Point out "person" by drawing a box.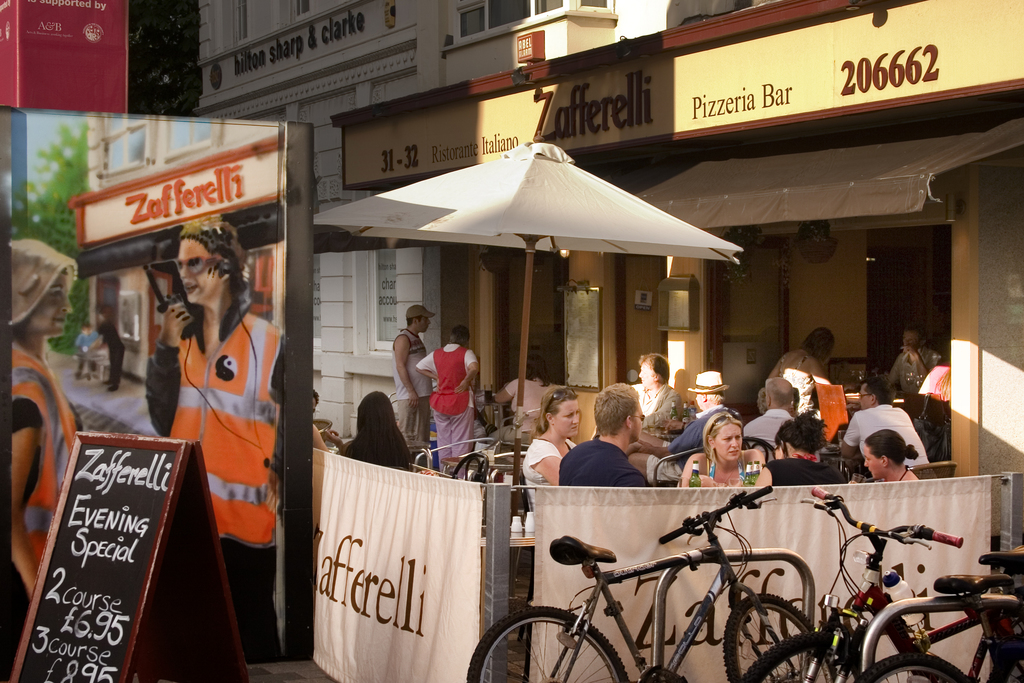
(753, 412, 849, 486).
